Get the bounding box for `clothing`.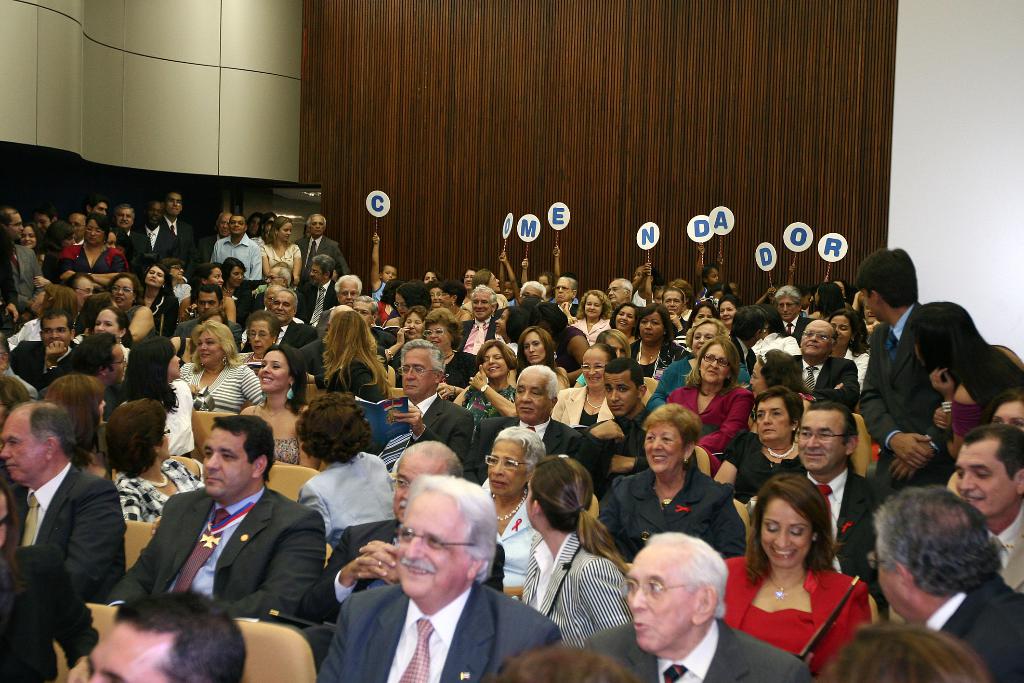
bbox=[579, 608, 815, 682].
